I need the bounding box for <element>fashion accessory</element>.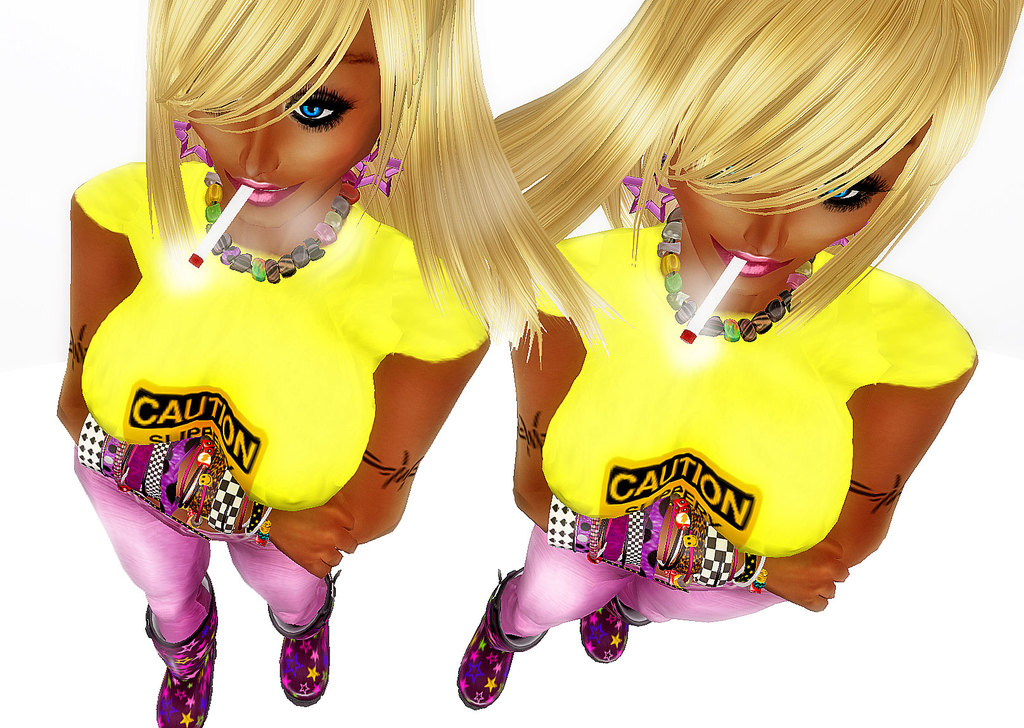
Here it is: bbox=(656, 207, 816, 344).
